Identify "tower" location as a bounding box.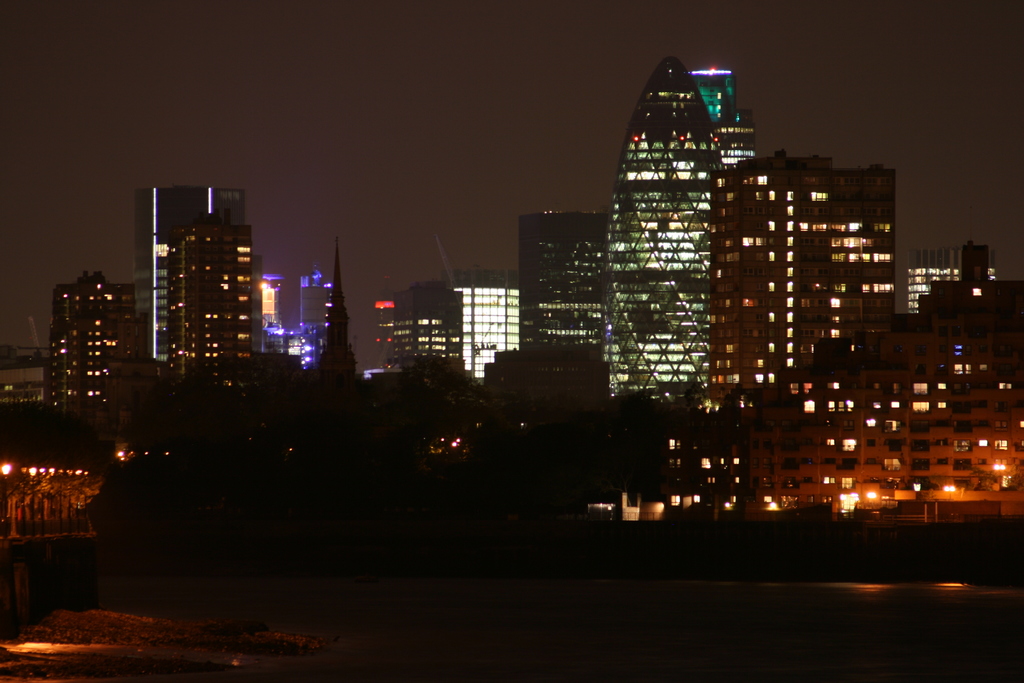
x1=595 y1=43 x2=726 y2=409.
